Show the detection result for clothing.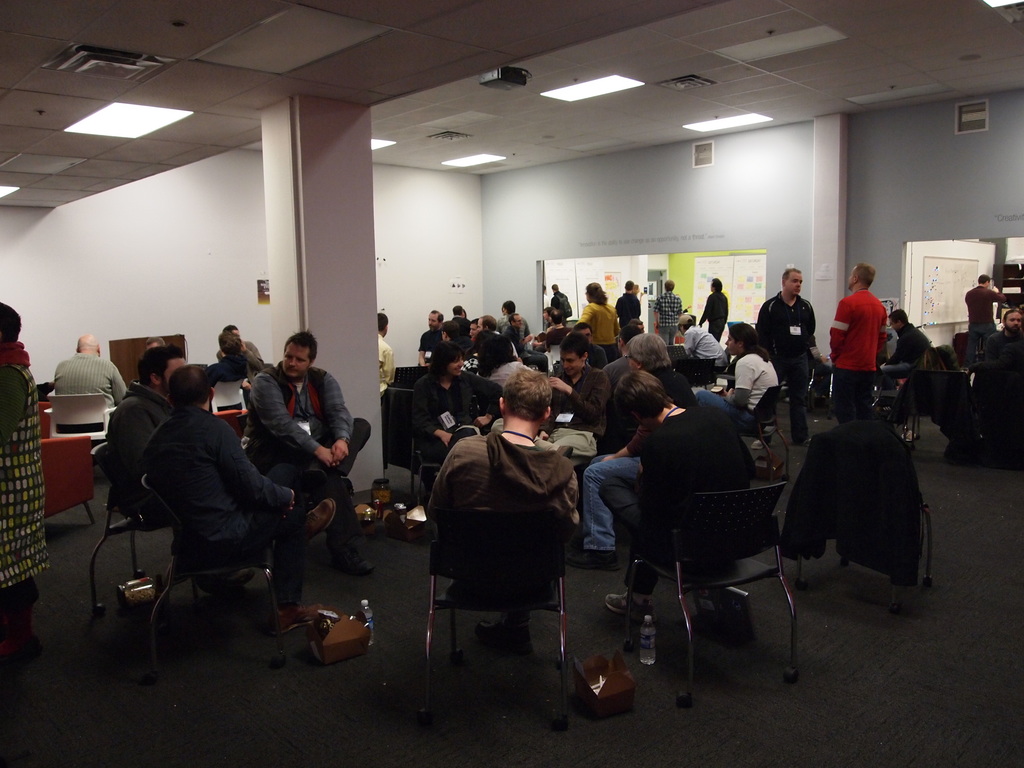
bbox=[417, 435, 579, 651].
